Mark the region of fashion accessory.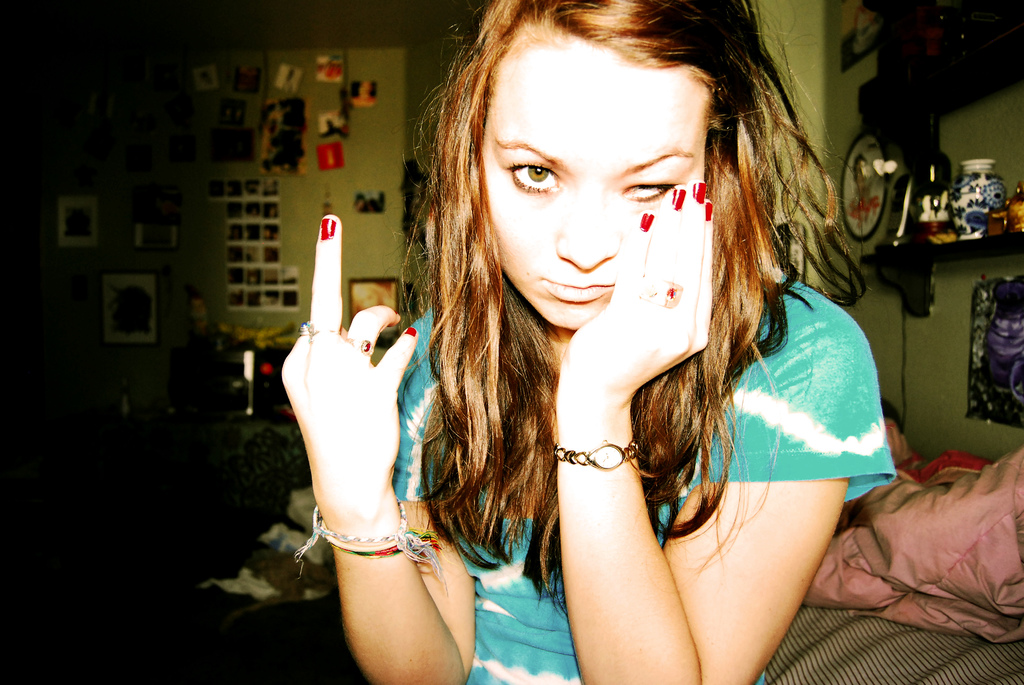
Region: box=[671, 187, 685, 212].
